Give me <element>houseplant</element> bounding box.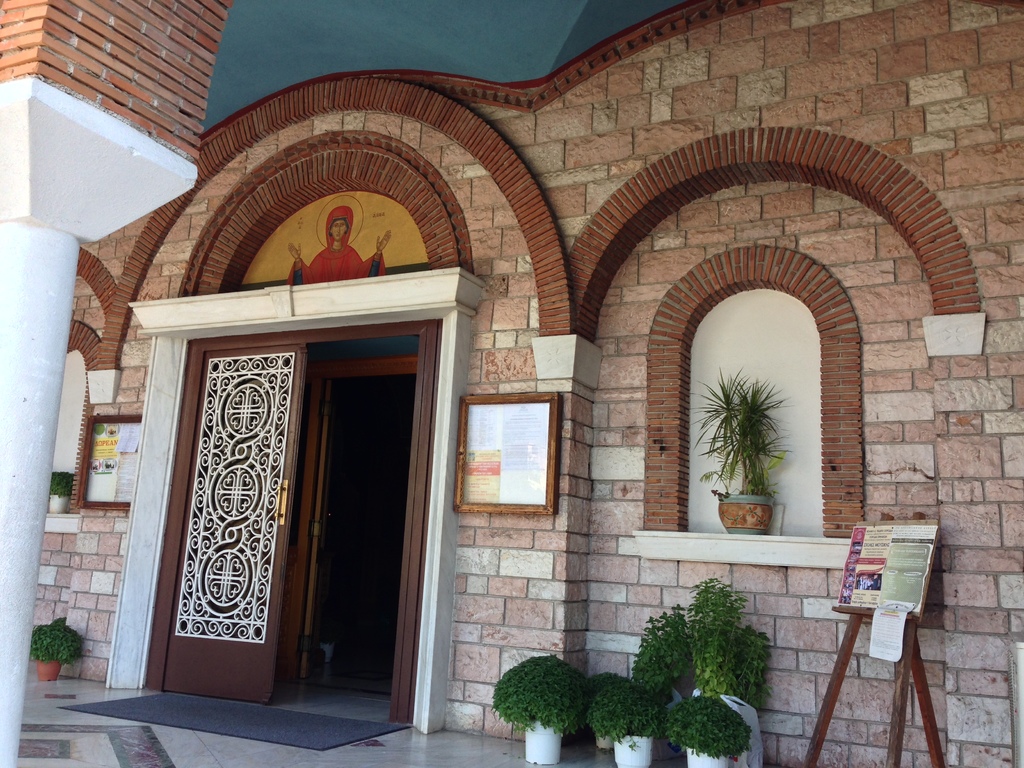
box(688, 366, 788, 538).
